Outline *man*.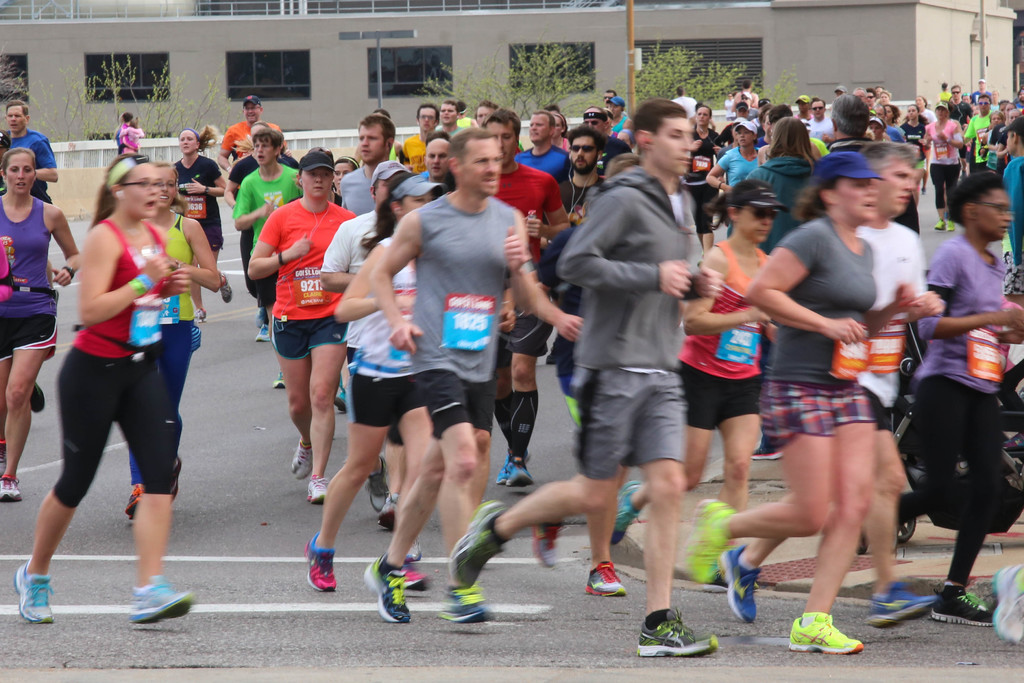
Outline: rect(0, 99, 58, 237).
